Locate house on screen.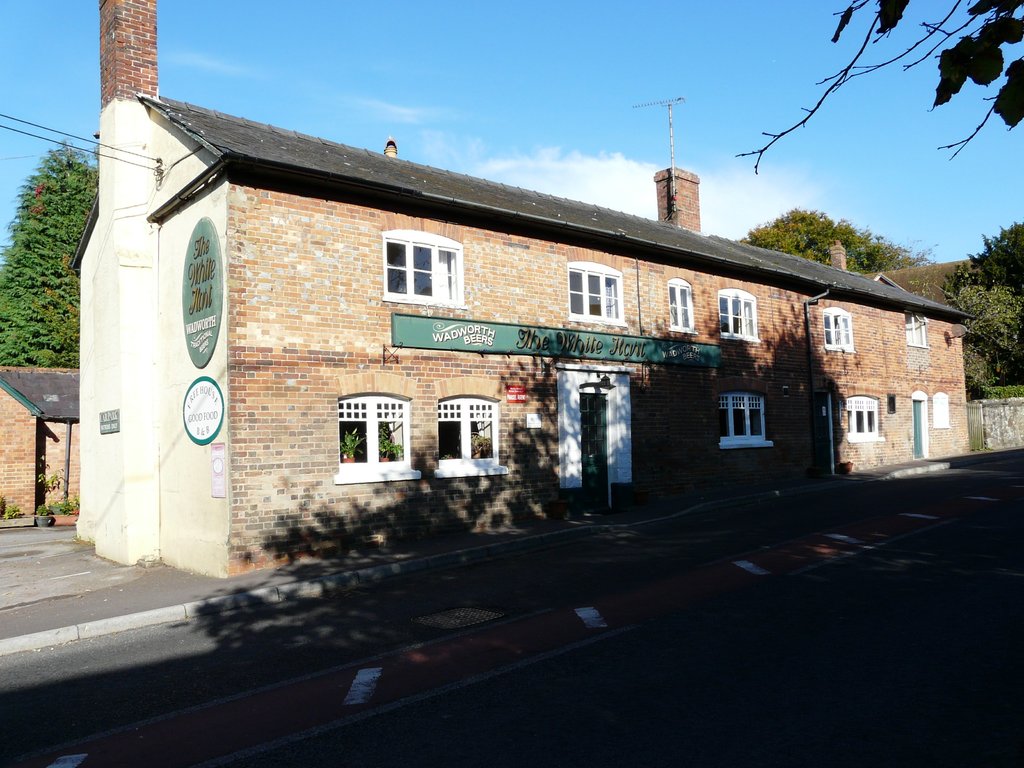
On screen at 0, 362, 83, 526.
